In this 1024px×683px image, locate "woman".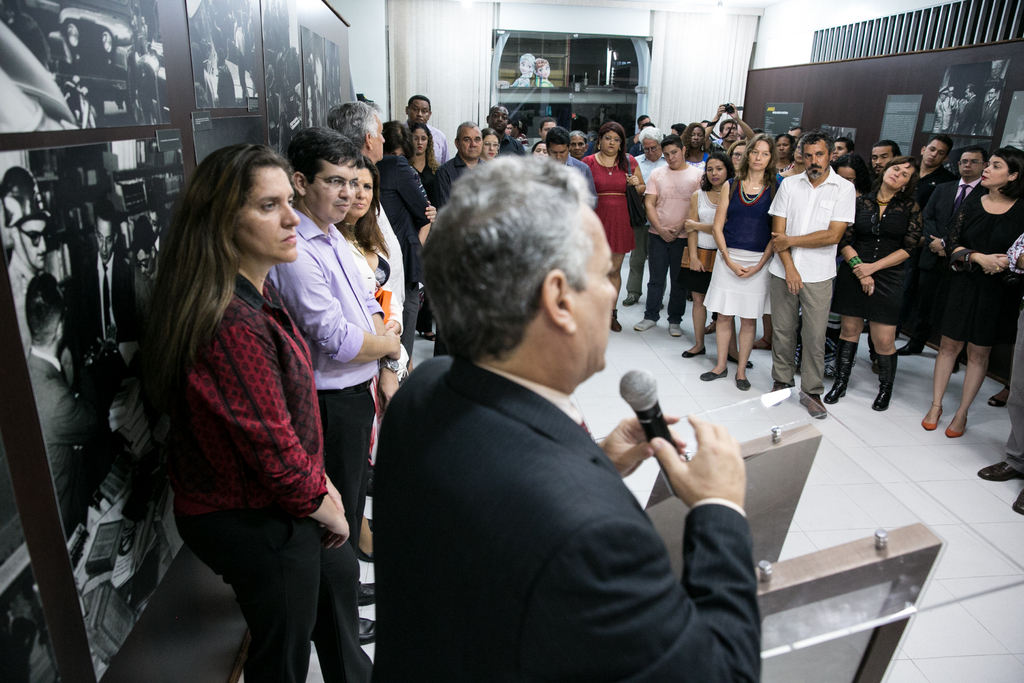
Bounding box: (928, 148, 1014, 438).
